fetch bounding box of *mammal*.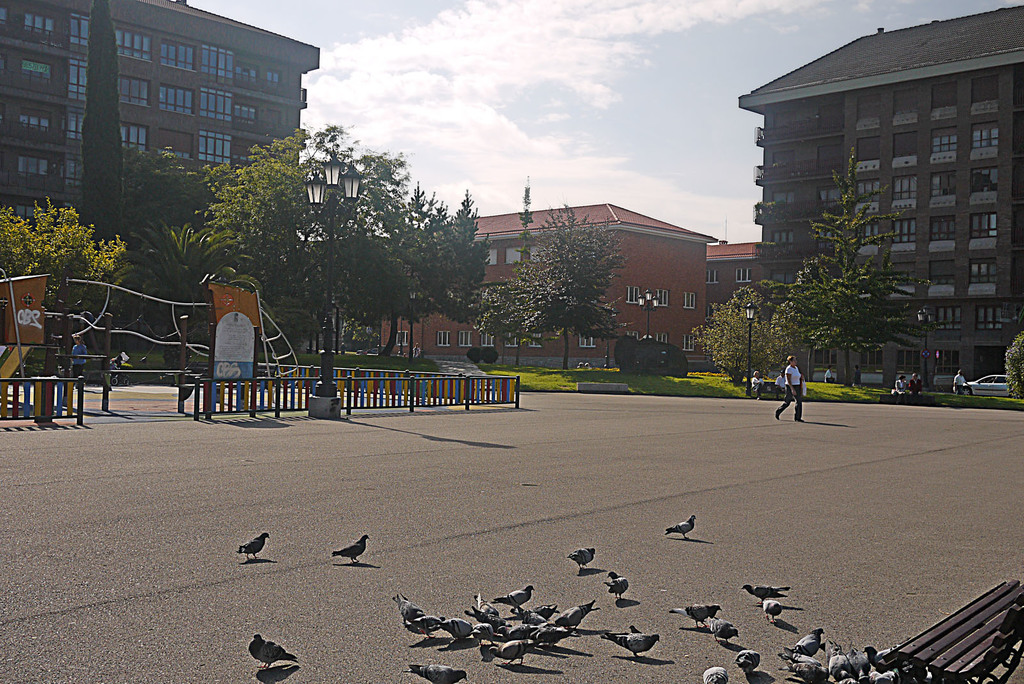
Bbox: 751, 370, 769, 402.
